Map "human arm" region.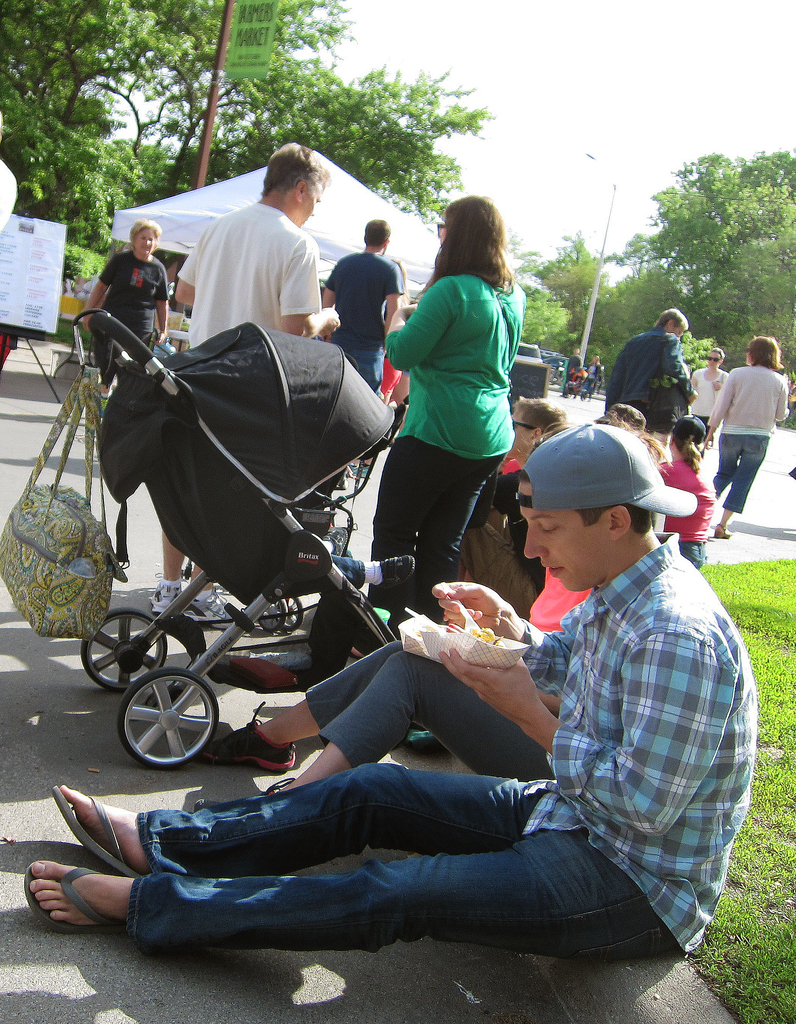
Mapped to (left=272, top=246, right=349, bottom=340).
